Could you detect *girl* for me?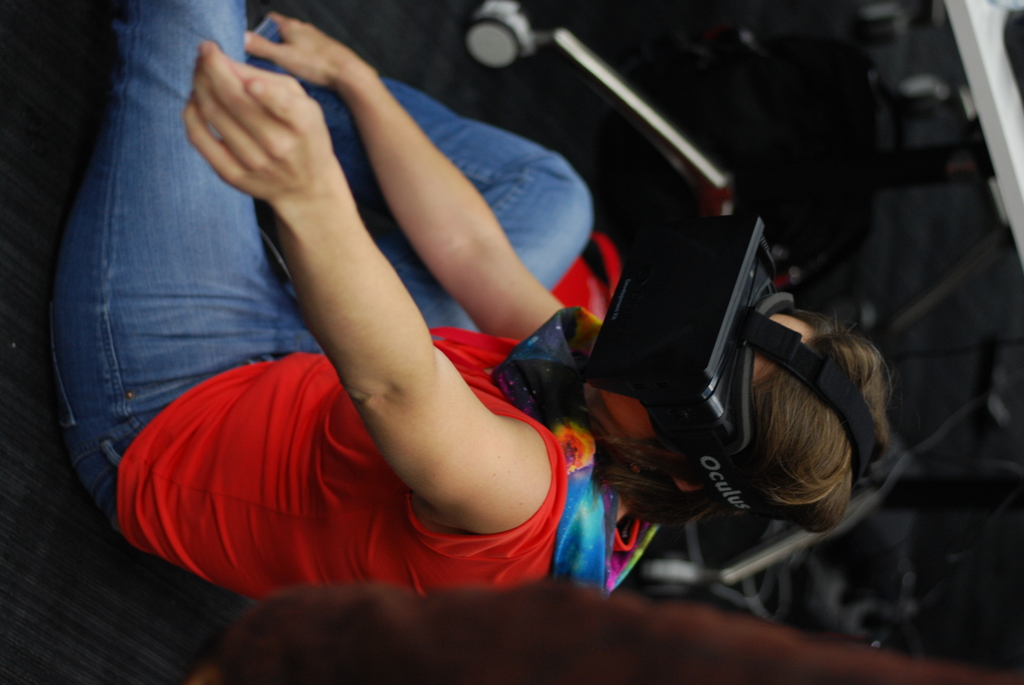
Detection result: [49,0,886,603].
